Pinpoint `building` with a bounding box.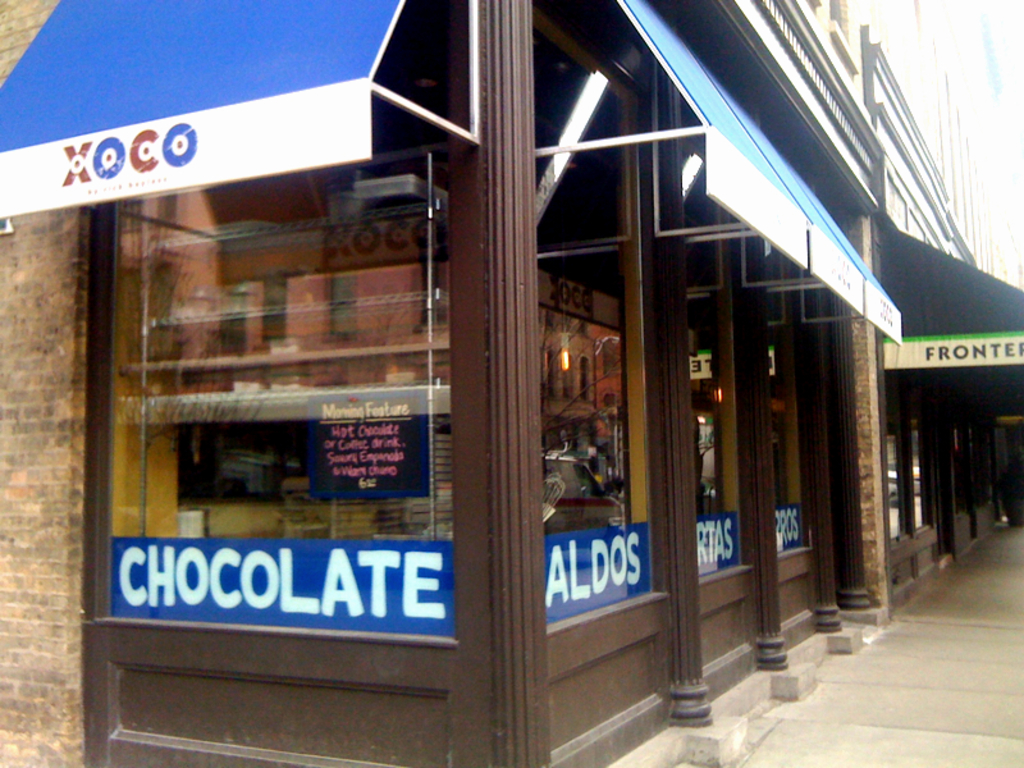
detection(0, 0, 1009, 767).
